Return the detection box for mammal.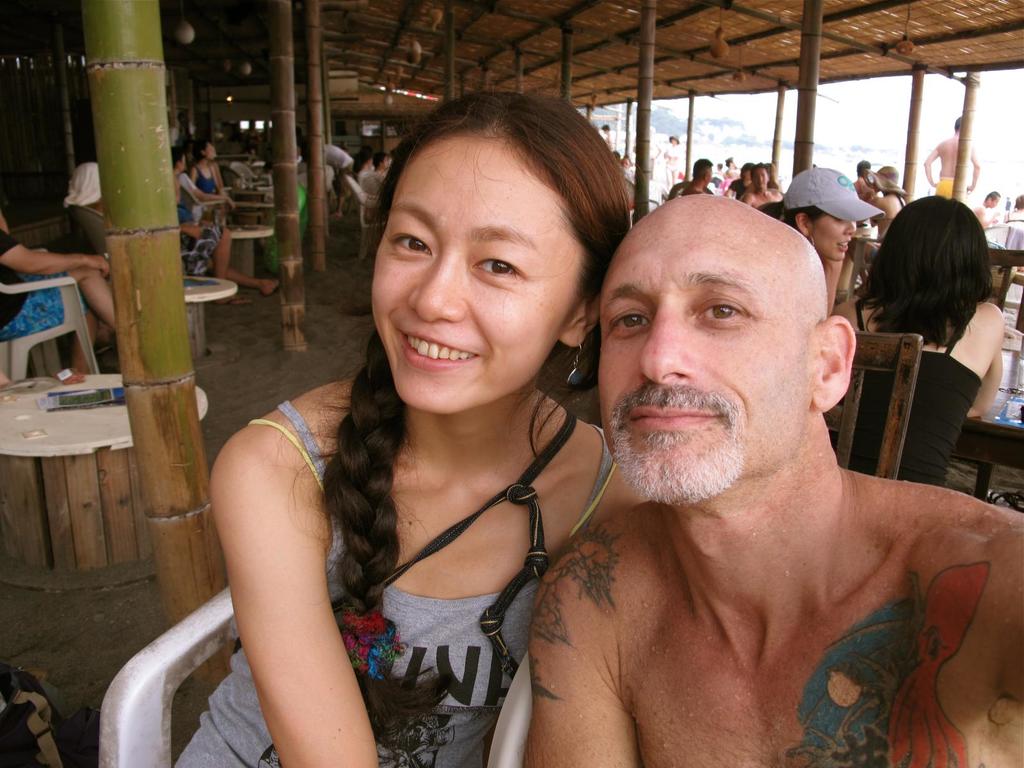
(161,145,290,311).
